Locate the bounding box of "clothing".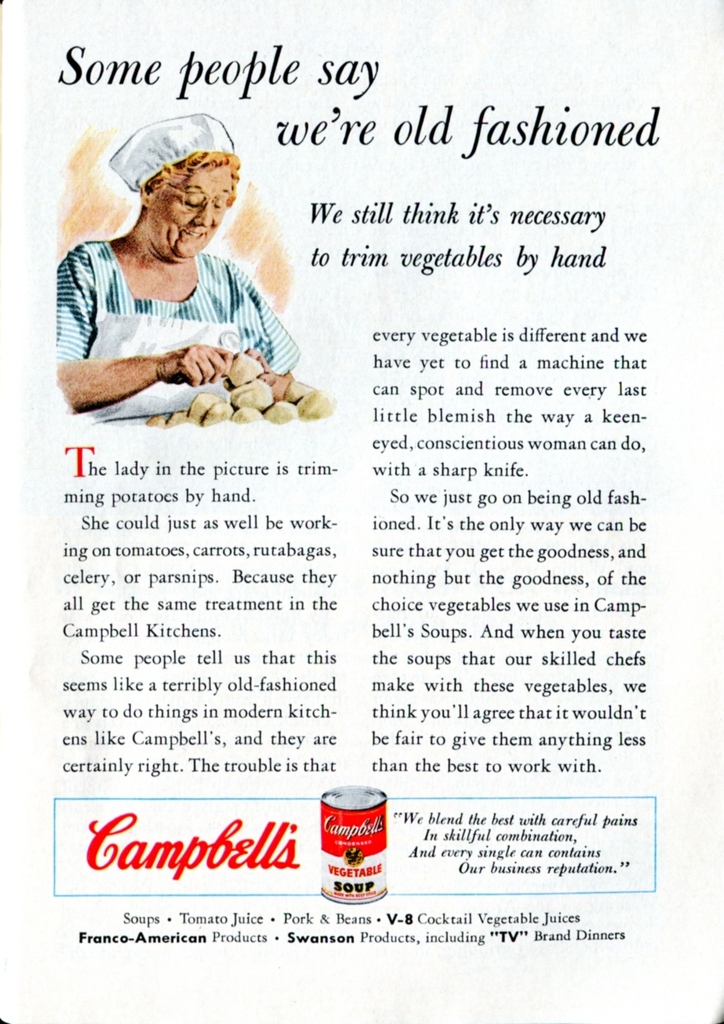
Bounding box: l=47, t=234, r=299, b=433.
